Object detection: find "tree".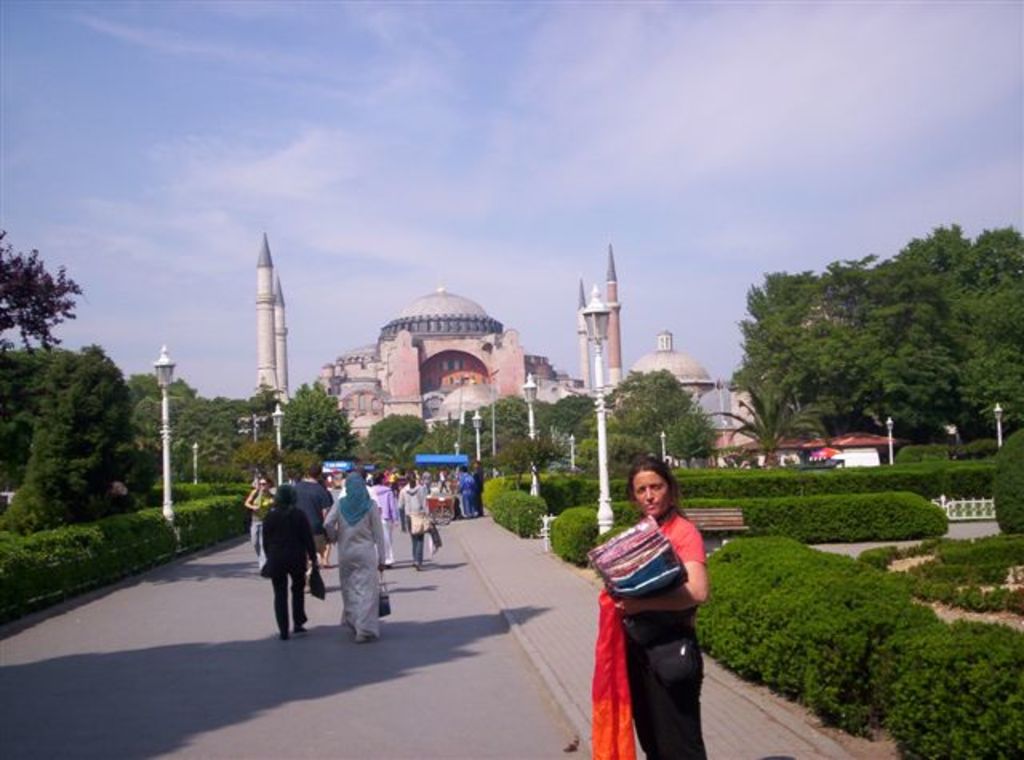
BBox(430, 394, 534, 490).
